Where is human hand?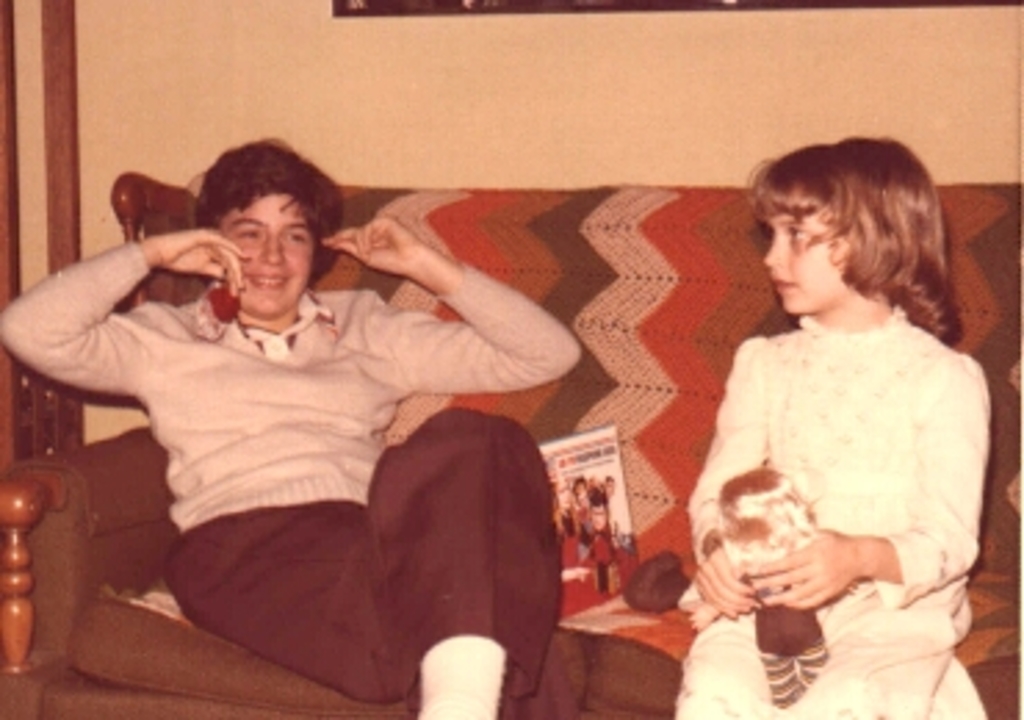
bbox(335, 199, 451, 291).
